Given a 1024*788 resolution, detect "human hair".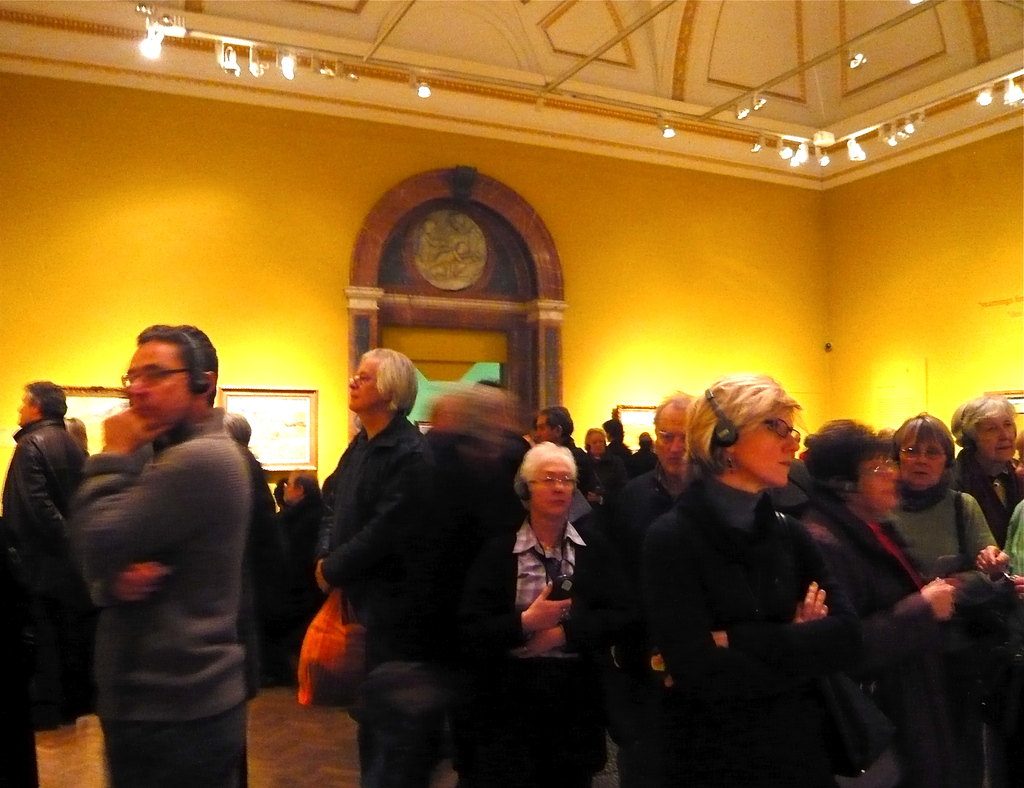
[60, 413, 86, 454].
